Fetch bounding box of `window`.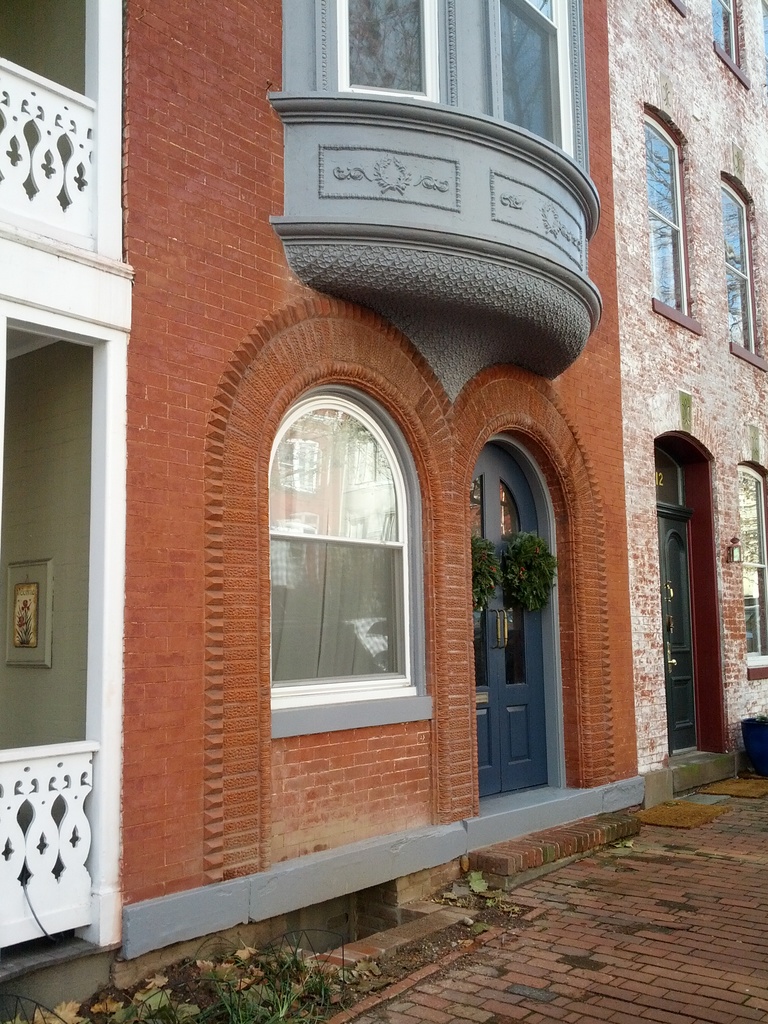
Bbox: 735/458/767/680.
